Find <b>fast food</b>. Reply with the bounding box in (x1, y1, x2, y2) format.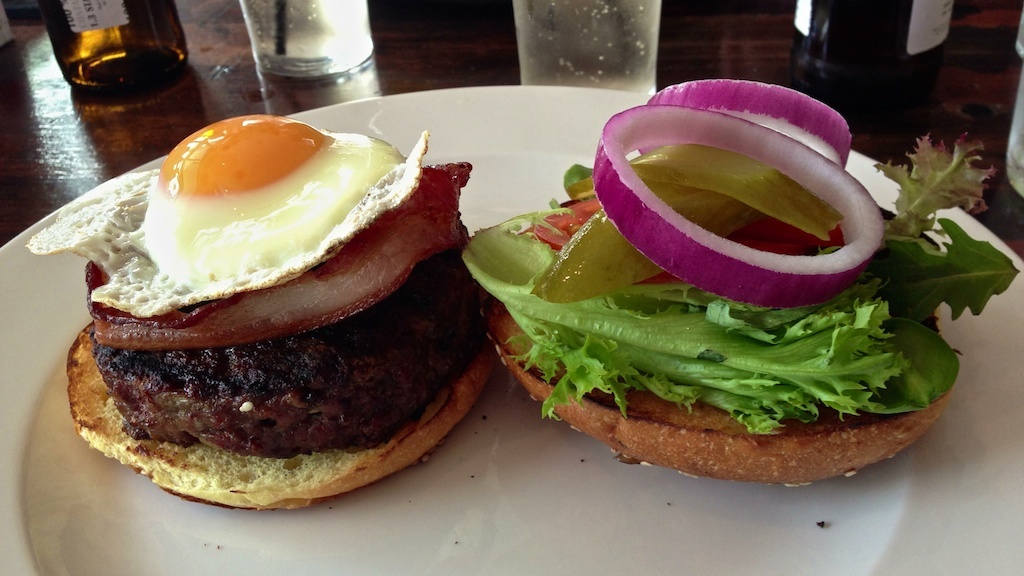
(58, 100, 546, 491).
